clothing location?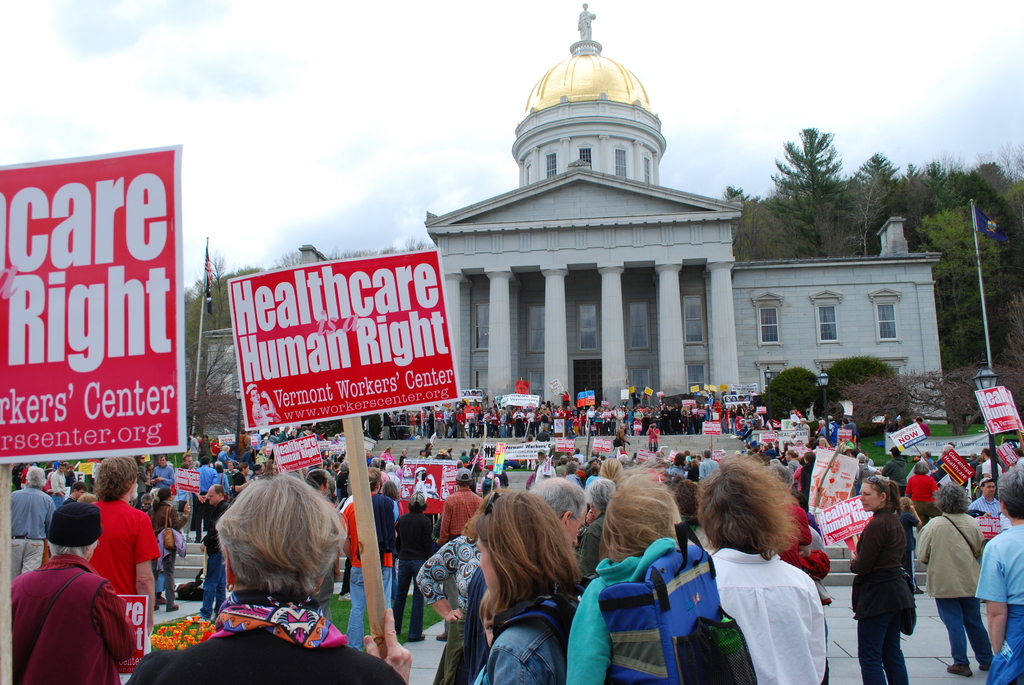
bbox=[191, 462, 211, 531]
